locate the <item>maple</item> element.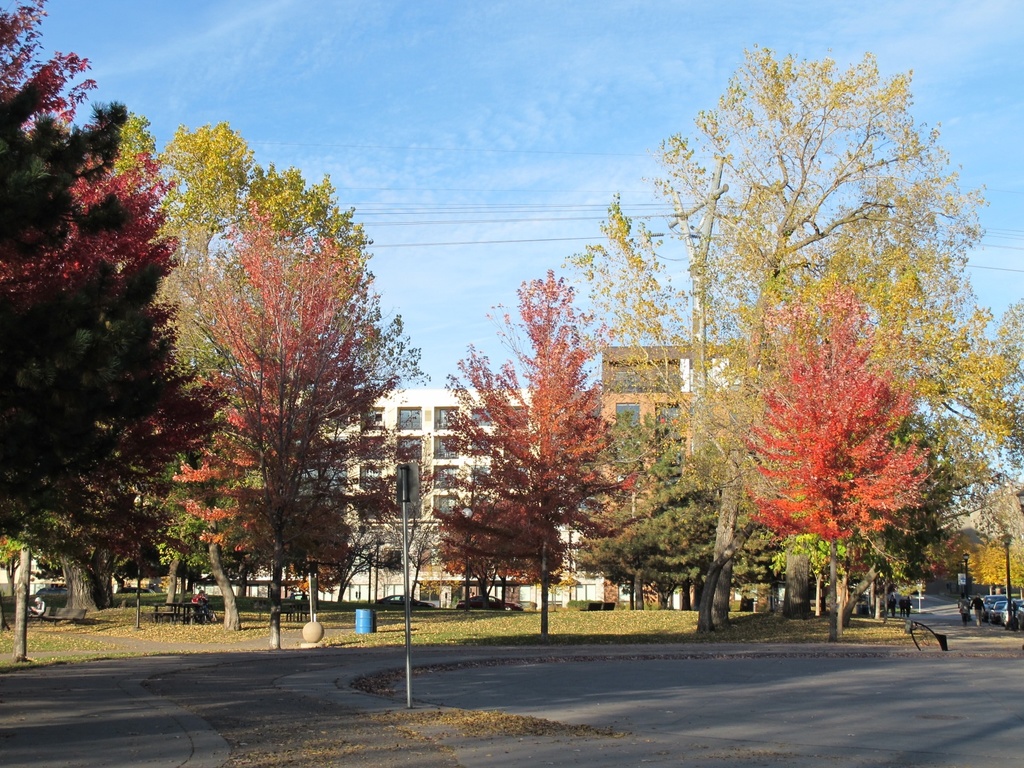
Element bbox: 423, 269, 643, 638.
